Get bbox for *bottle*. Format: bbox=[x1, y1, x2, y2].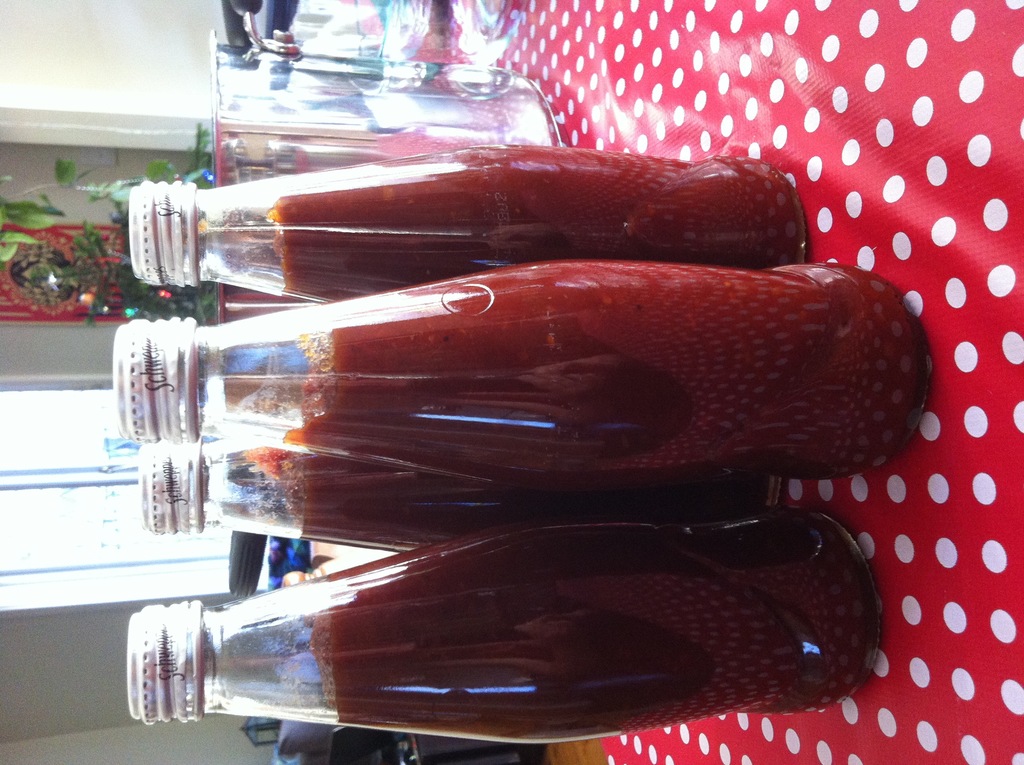
bbox=[114, 259, 920, 492].
